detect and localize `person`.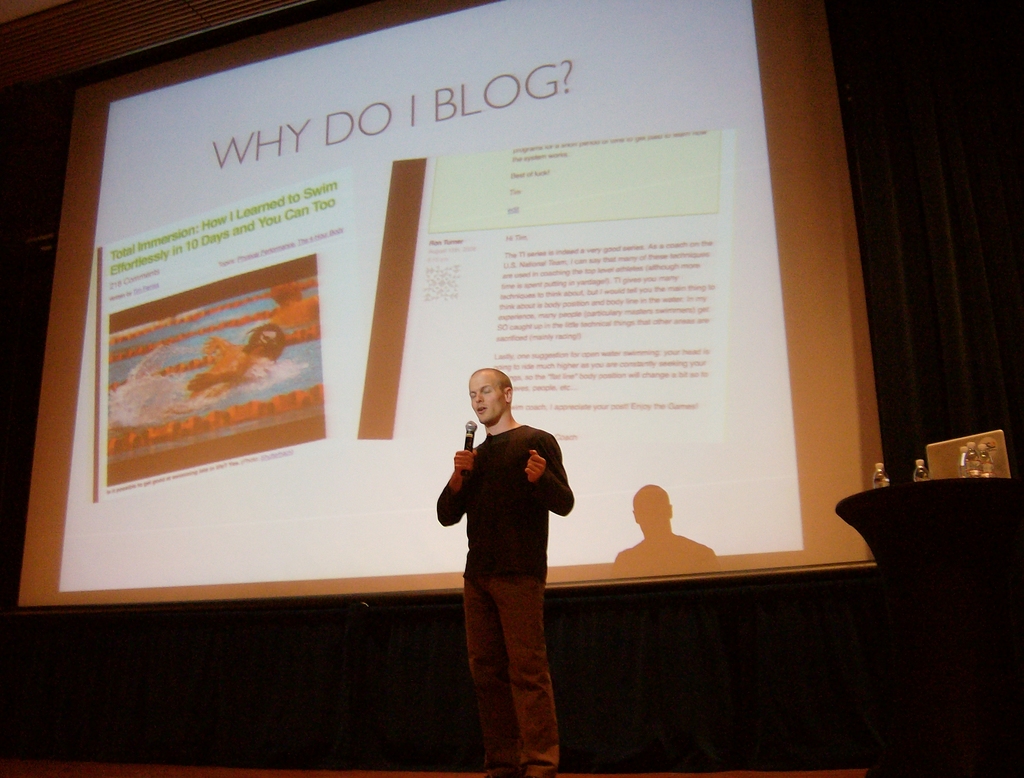
Localized at 432, 366, 575, 777.
